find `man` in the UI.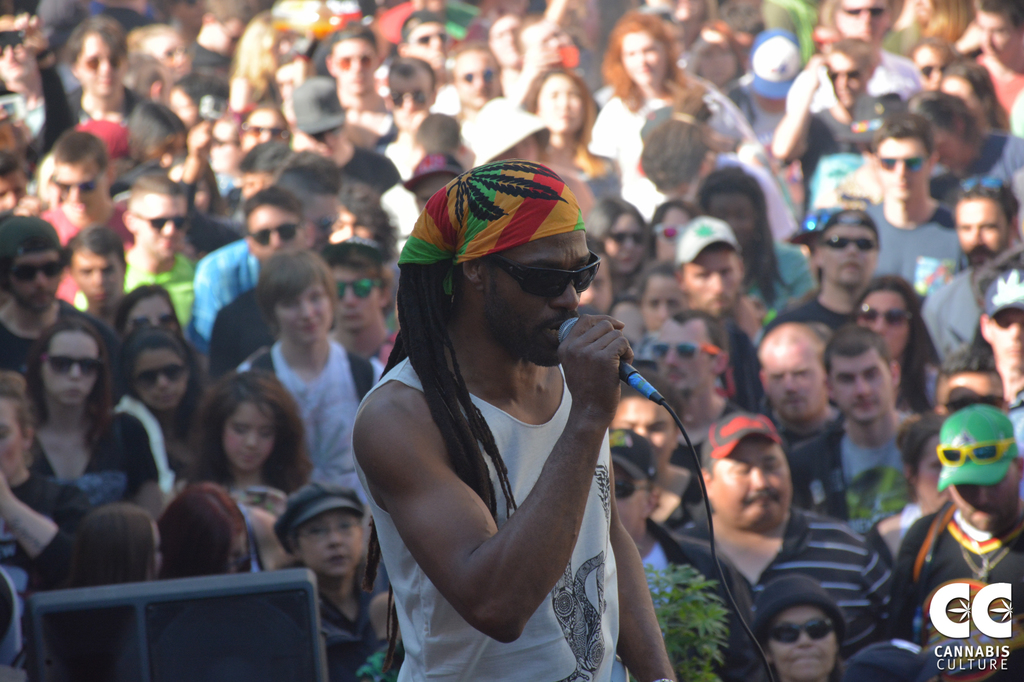
UI element at <bbox>785, 326, 918, 524</bbox>.
